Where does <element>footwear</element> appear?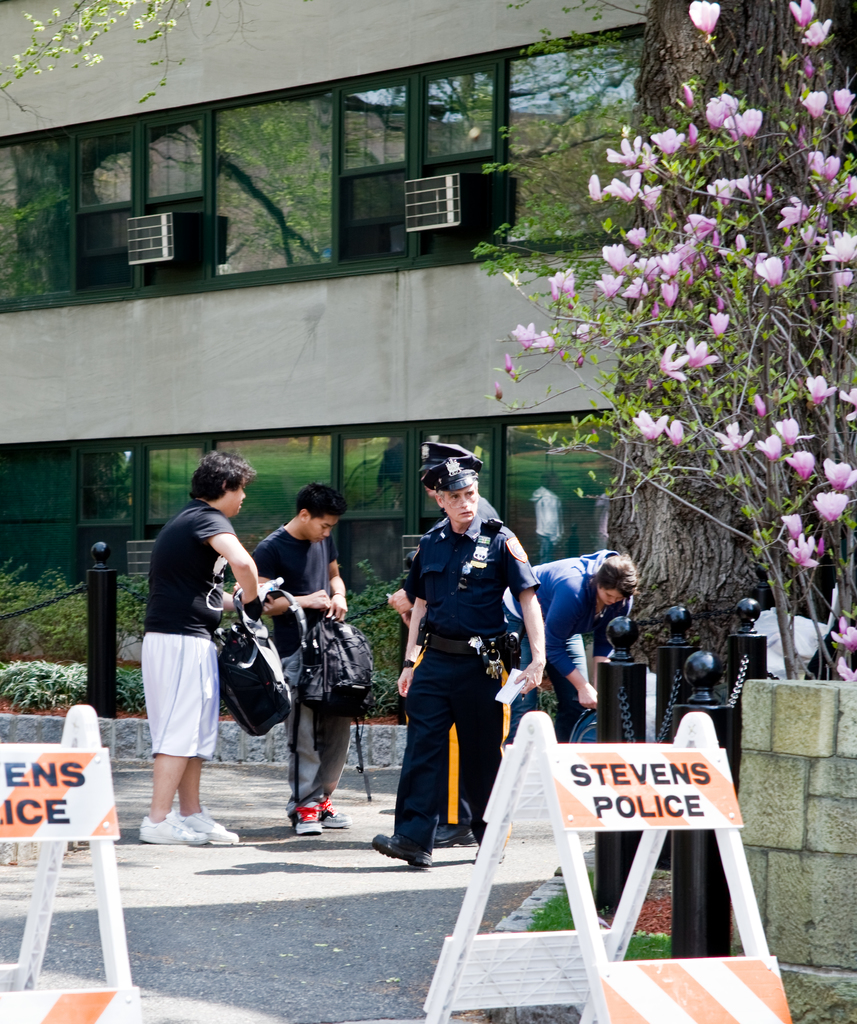
Appears at l=371, t=833, r=430, b=875.
